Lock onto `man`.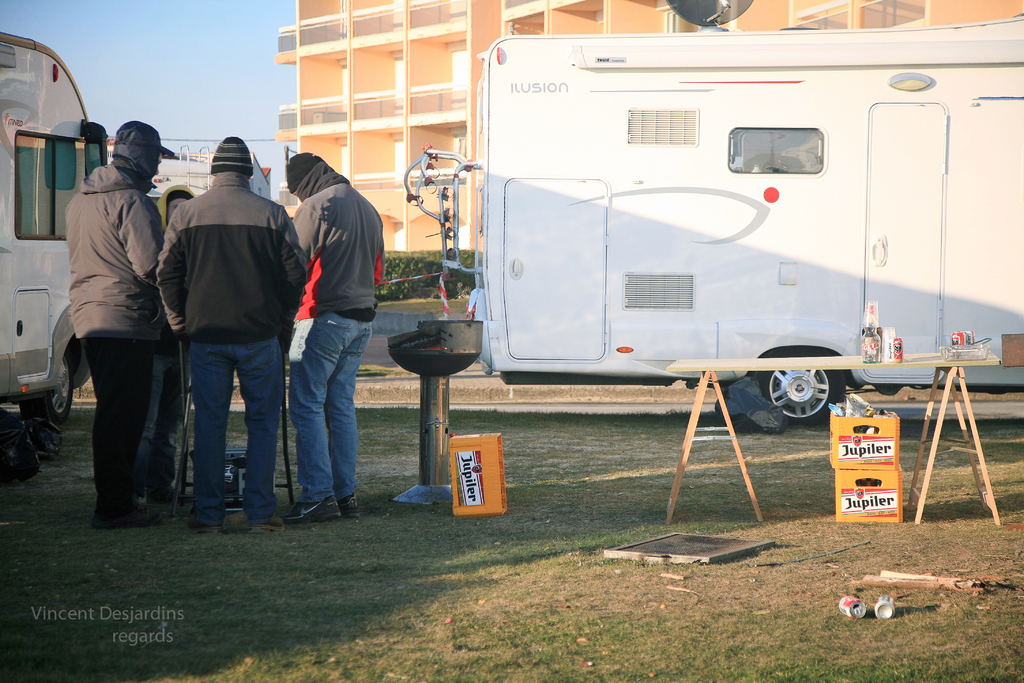
Locked: (136,181,196,498).
